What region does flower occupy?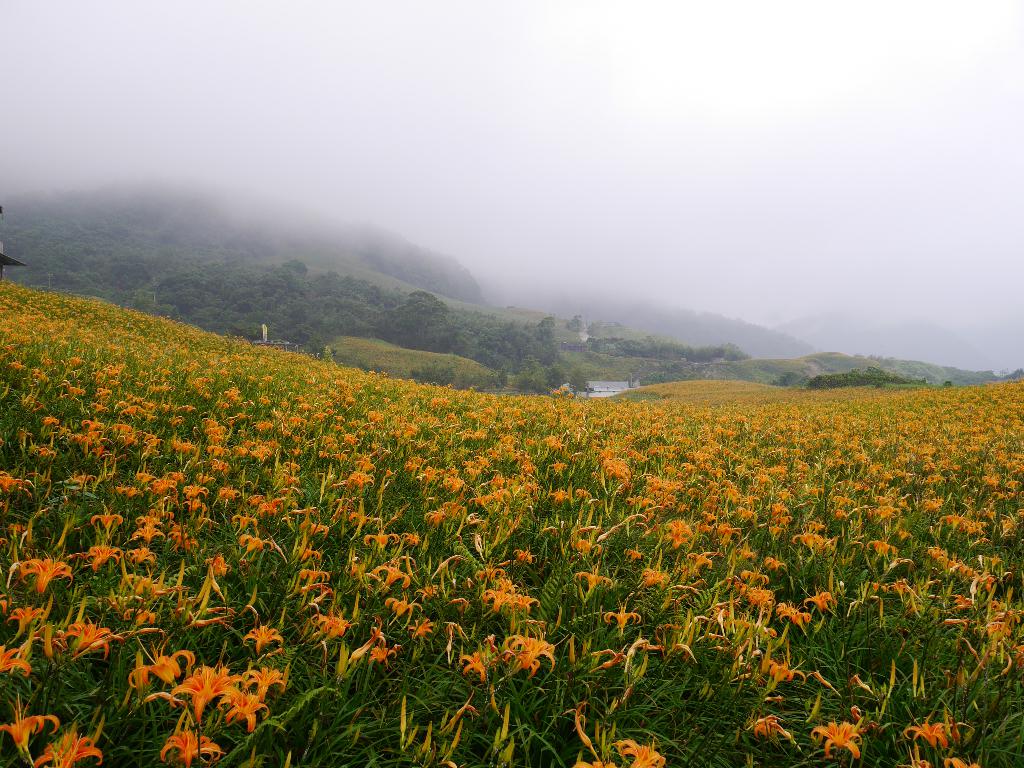
165:675:221:712.
